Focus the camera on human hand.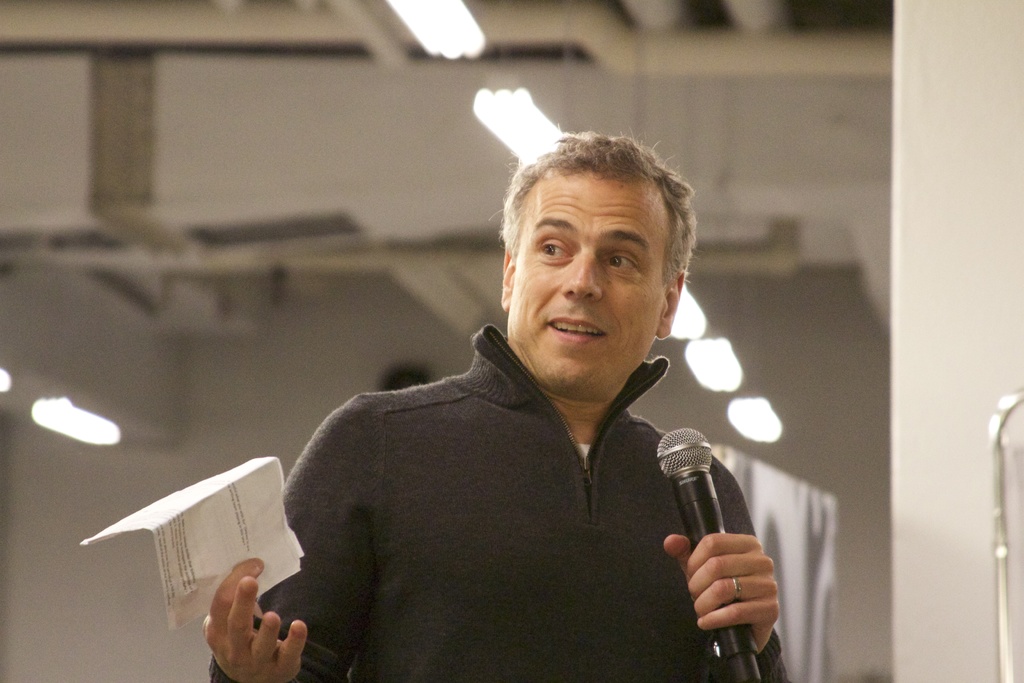
Focus region: BBox(199, 554, 308, 682).
